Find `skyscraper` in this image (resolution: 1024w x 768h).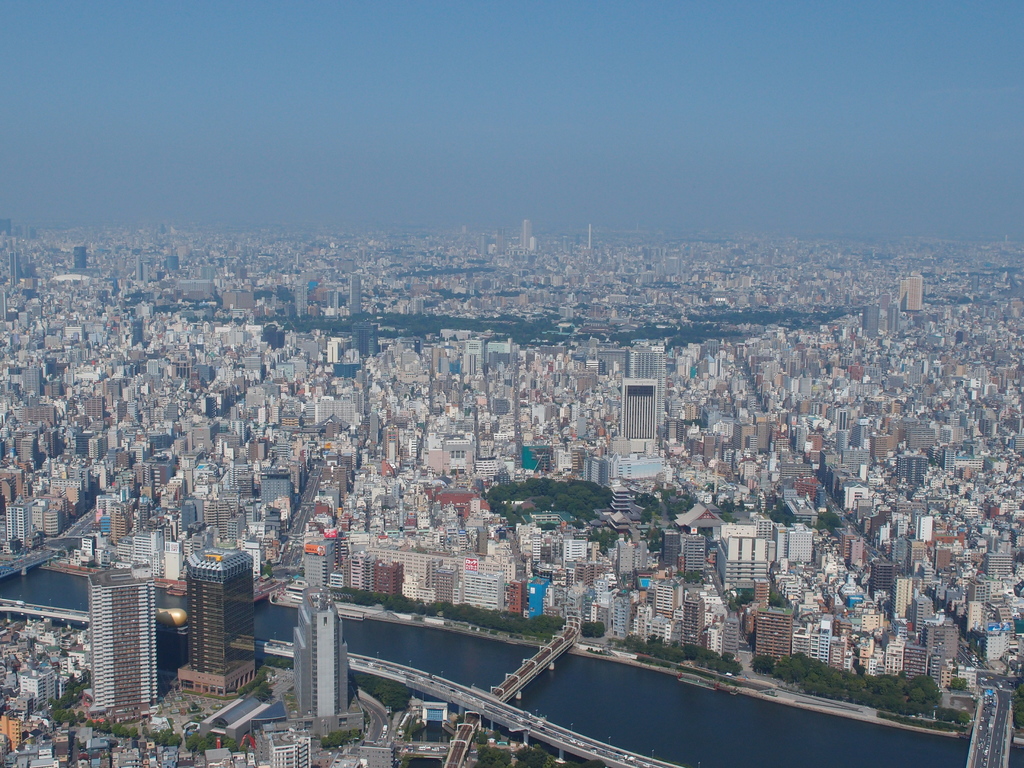
[left=899, top=268, right=924, bottom=307].
